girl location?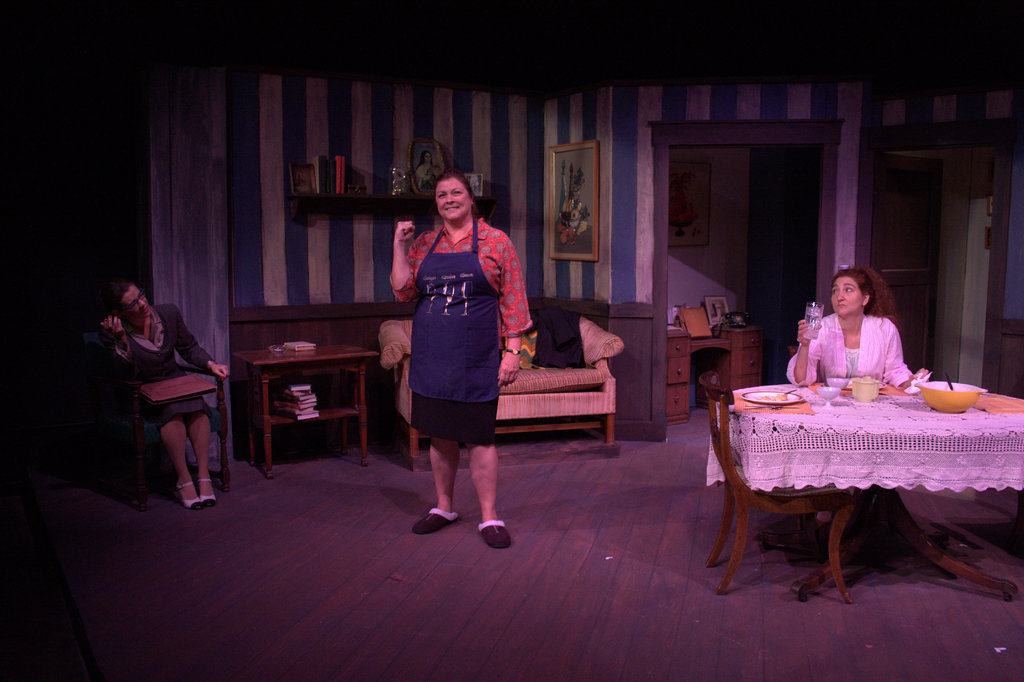
{"x1": 783, "y1": 265, "x2": 915, "y2": 383}
